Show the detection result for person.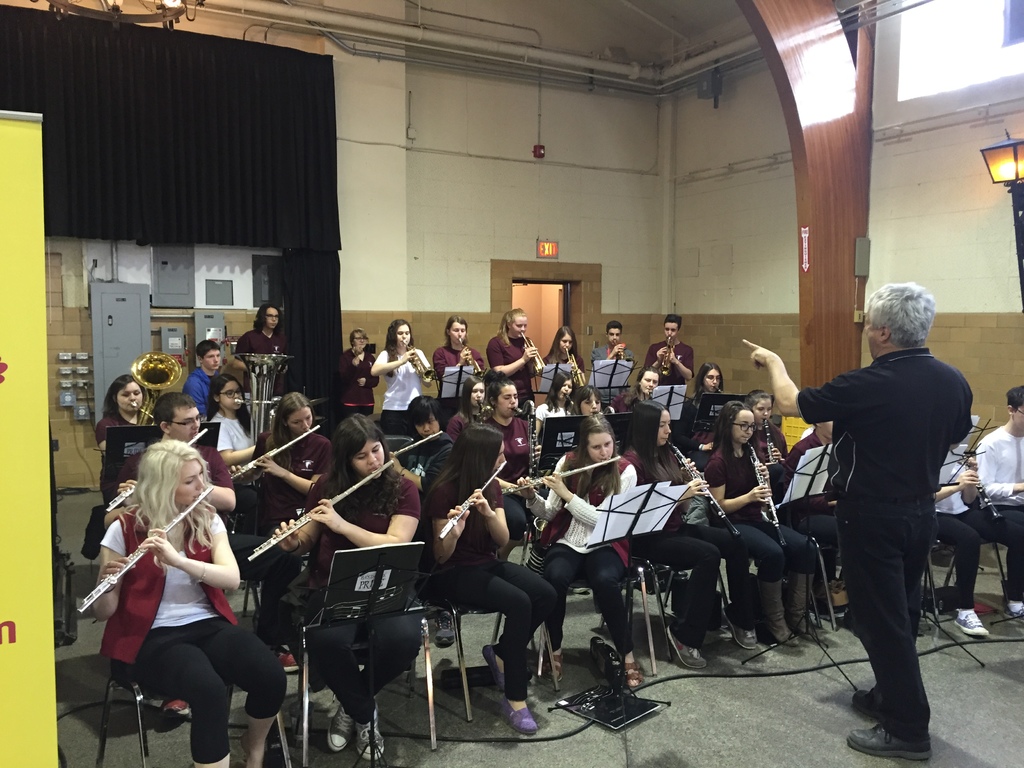
crop(642, 315, 694, 385).
